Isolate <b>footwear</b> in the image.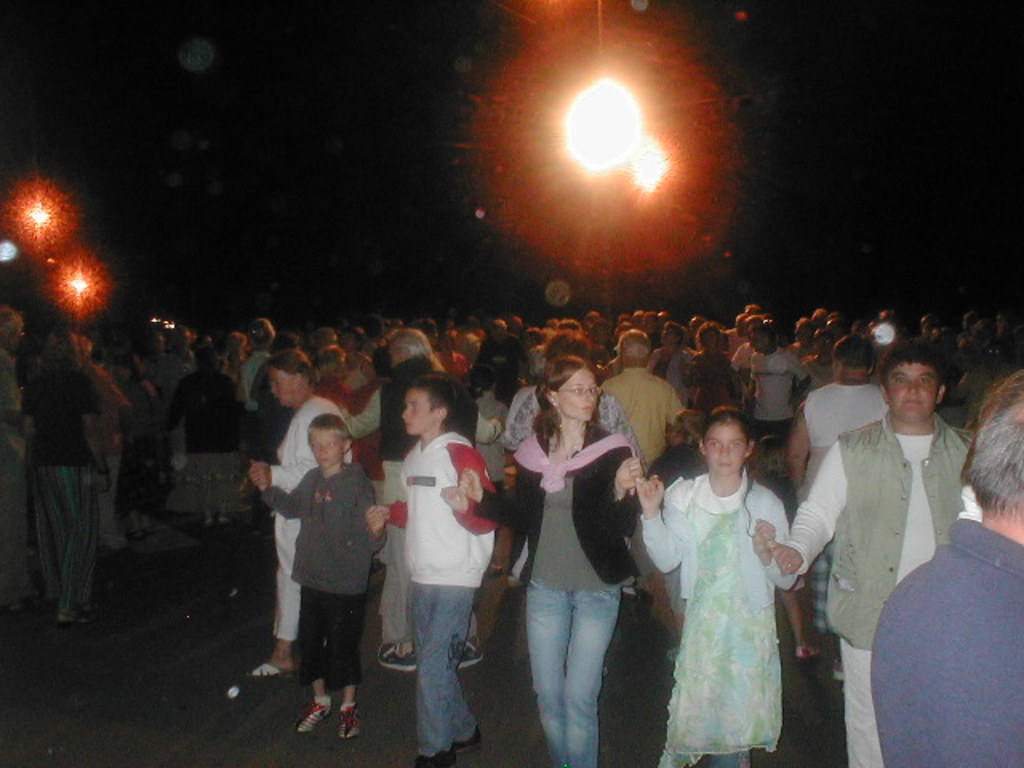
Isolated region: 797/640/822/661.
